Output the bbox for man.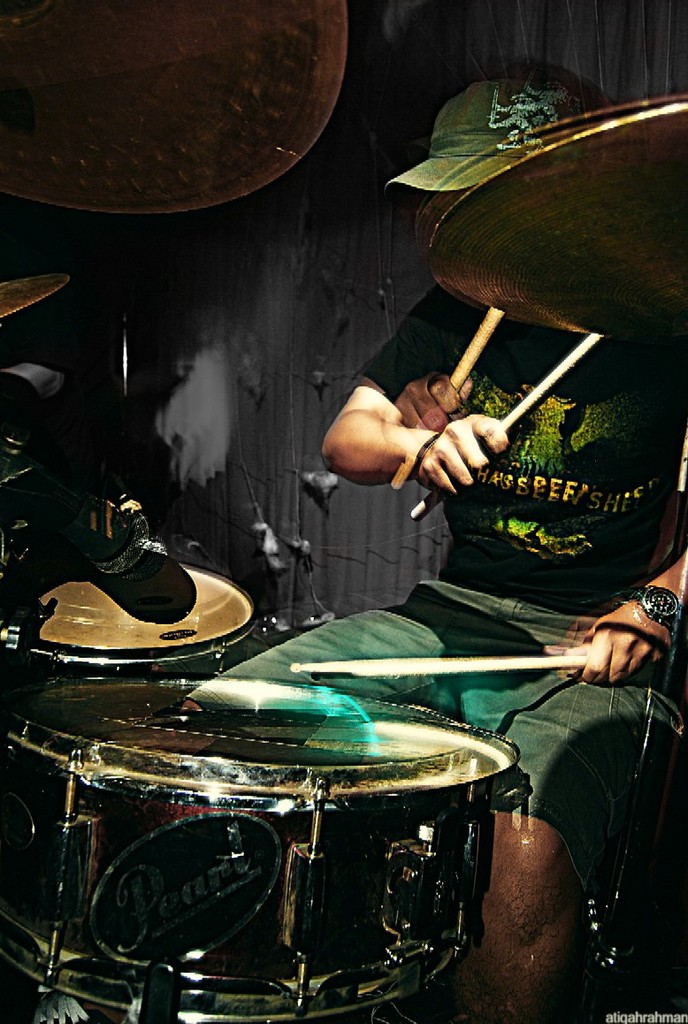
187:75:687:1022.
